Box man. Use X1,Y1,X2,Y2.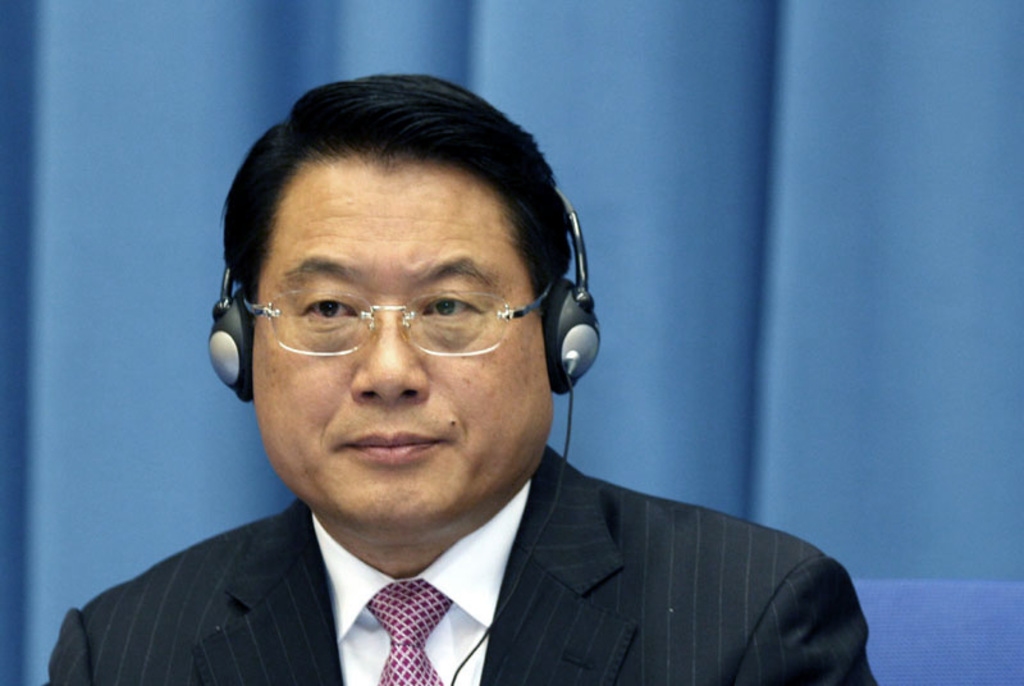
42,74,882,685.
